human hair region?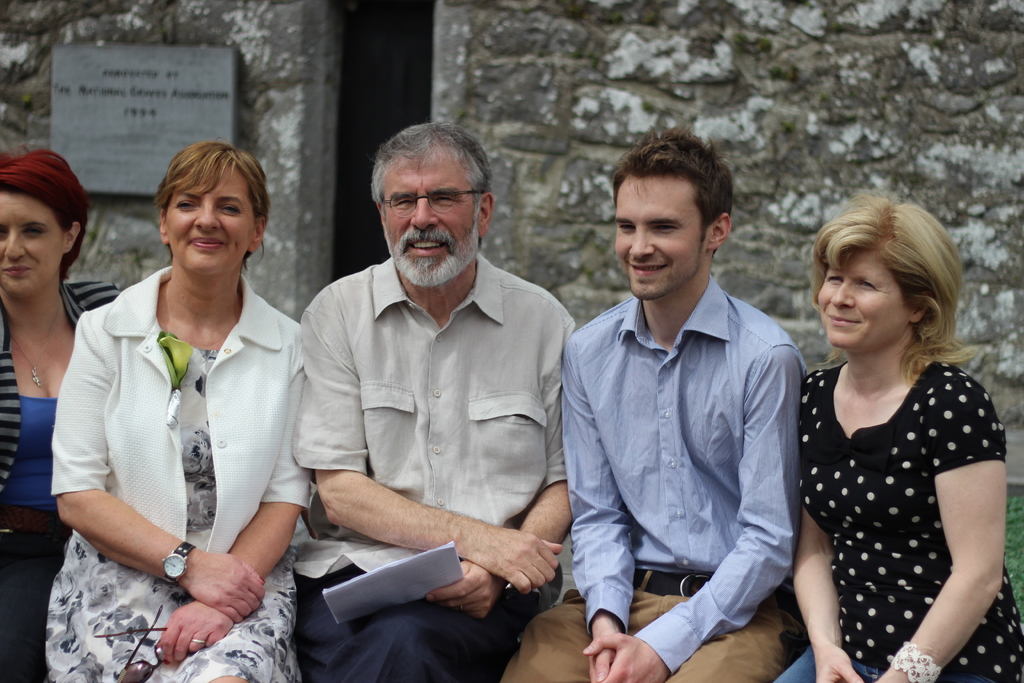
(x1=0, y1=145, x2=89, y2=281)
